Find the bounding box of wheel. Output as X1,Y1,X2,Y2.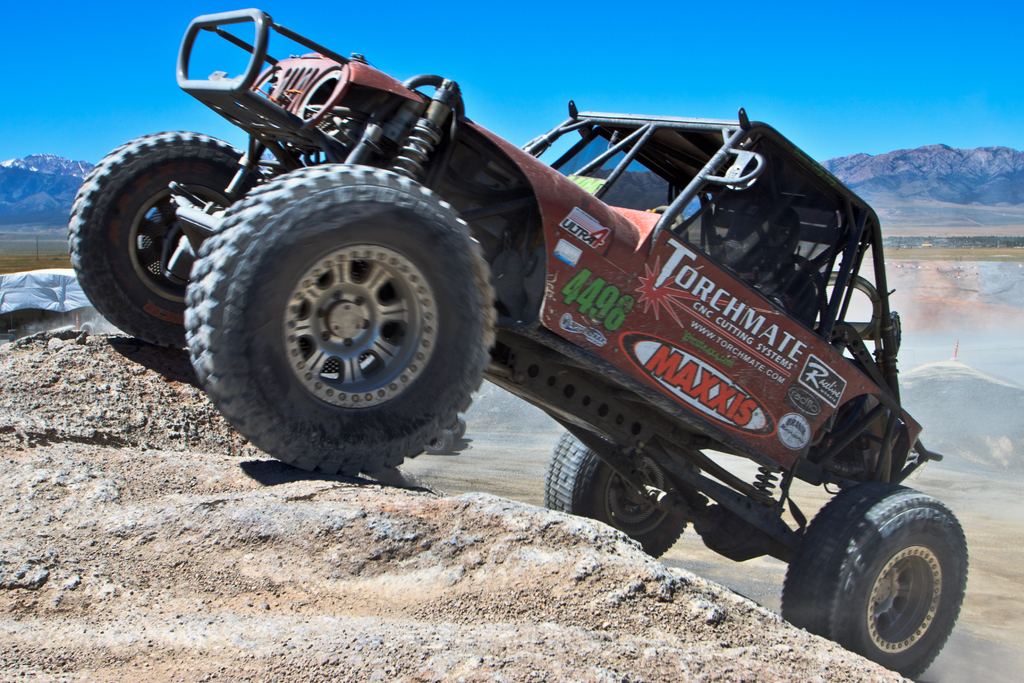
554,425,691,567.
